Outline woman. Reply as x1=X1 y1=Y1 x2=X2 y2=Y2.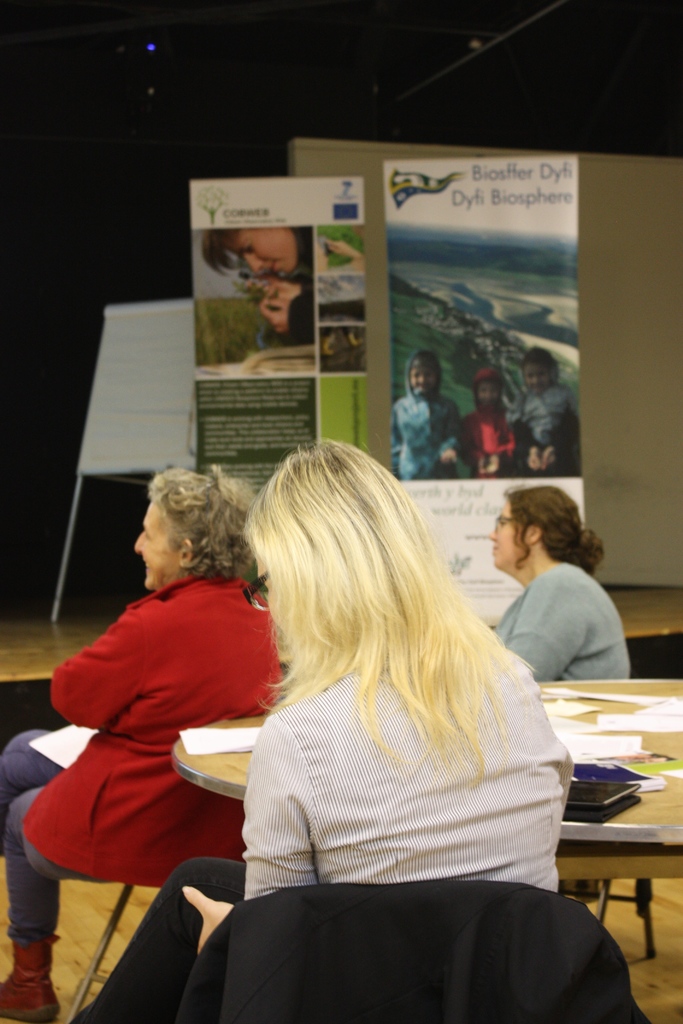
x1=0 y1=476 x2=277 y2=1008.
